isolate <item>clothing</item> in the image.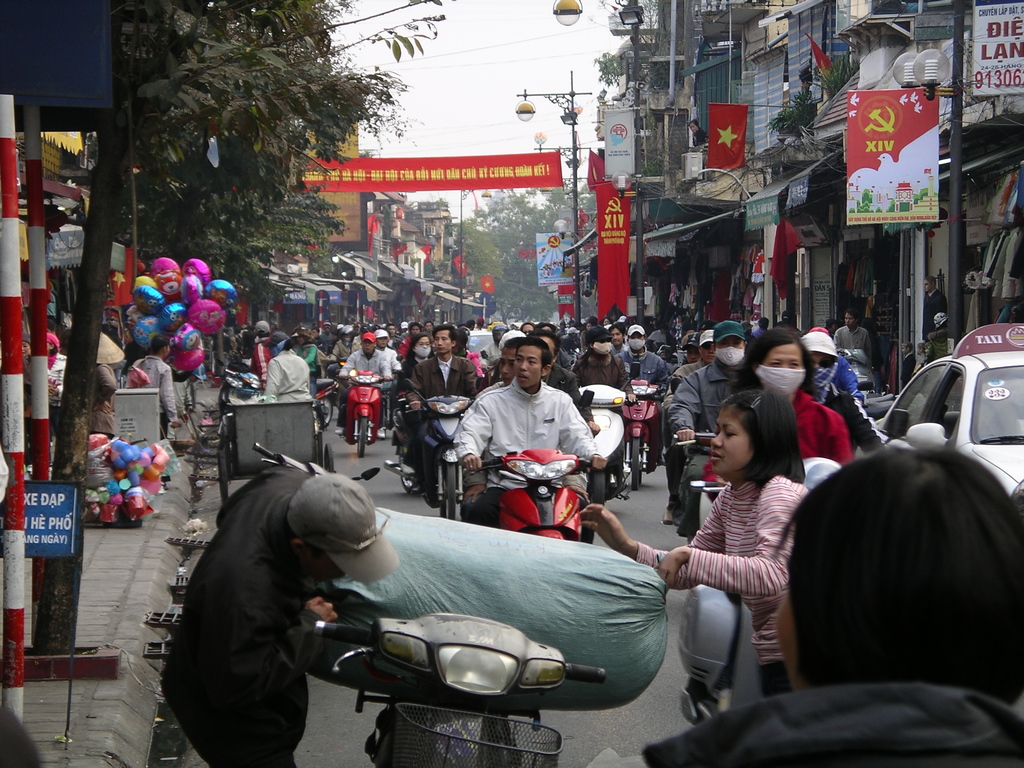
Isolated region: (622,351,671,457).
